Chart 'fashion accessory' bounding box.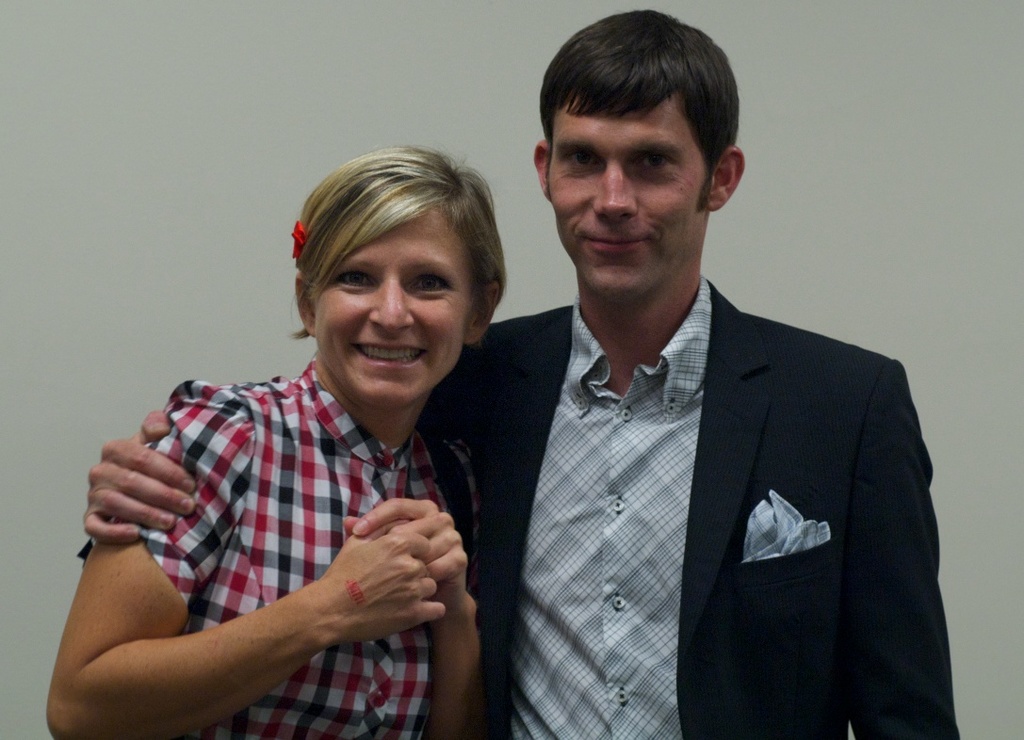
Charted: bbox=(288, 217, 309, 259).
